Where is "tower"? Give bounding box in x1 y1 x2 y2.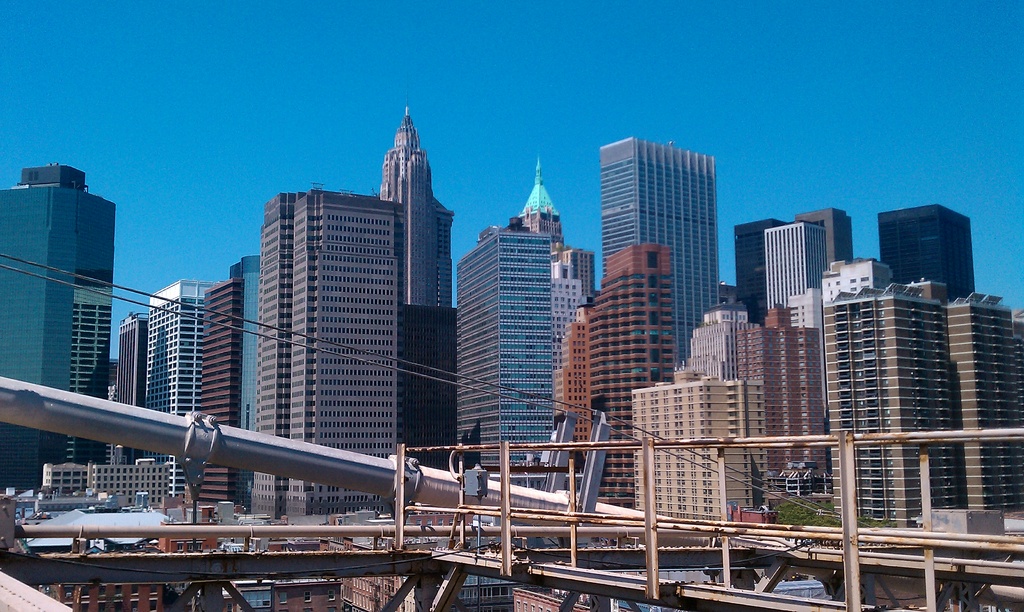
771 218 826 306.
